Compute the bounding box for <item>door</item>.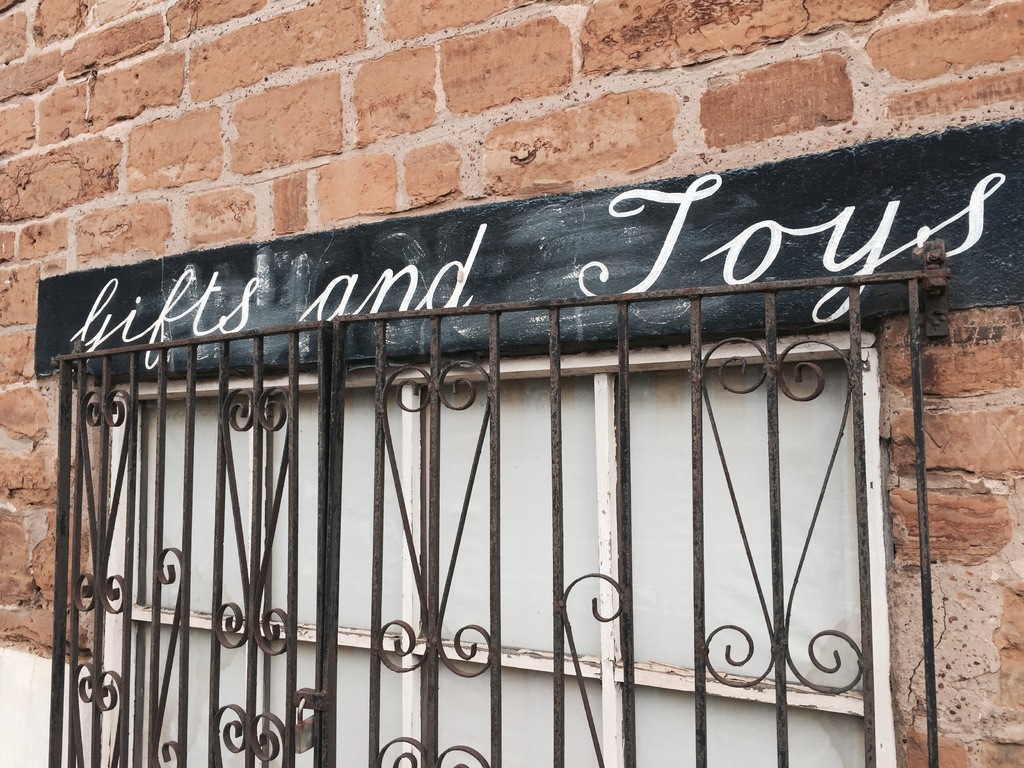
detection(96, 340, 893, 767).
